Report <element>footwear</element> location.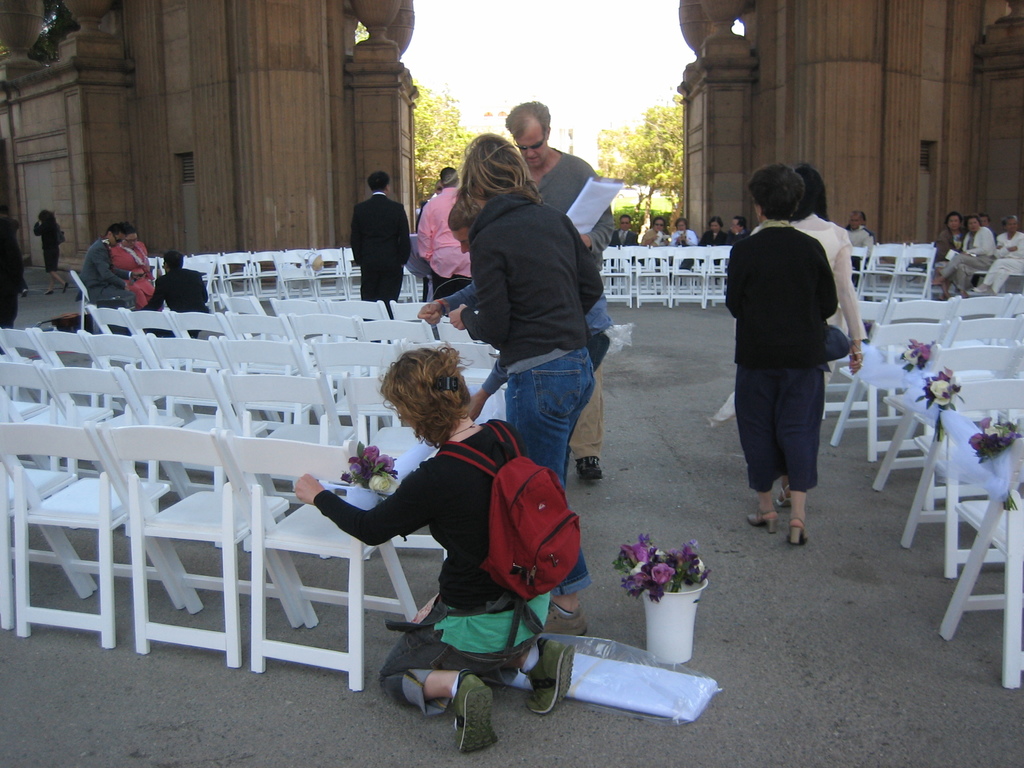
Report: Rect(790, 522, 806, 549).
